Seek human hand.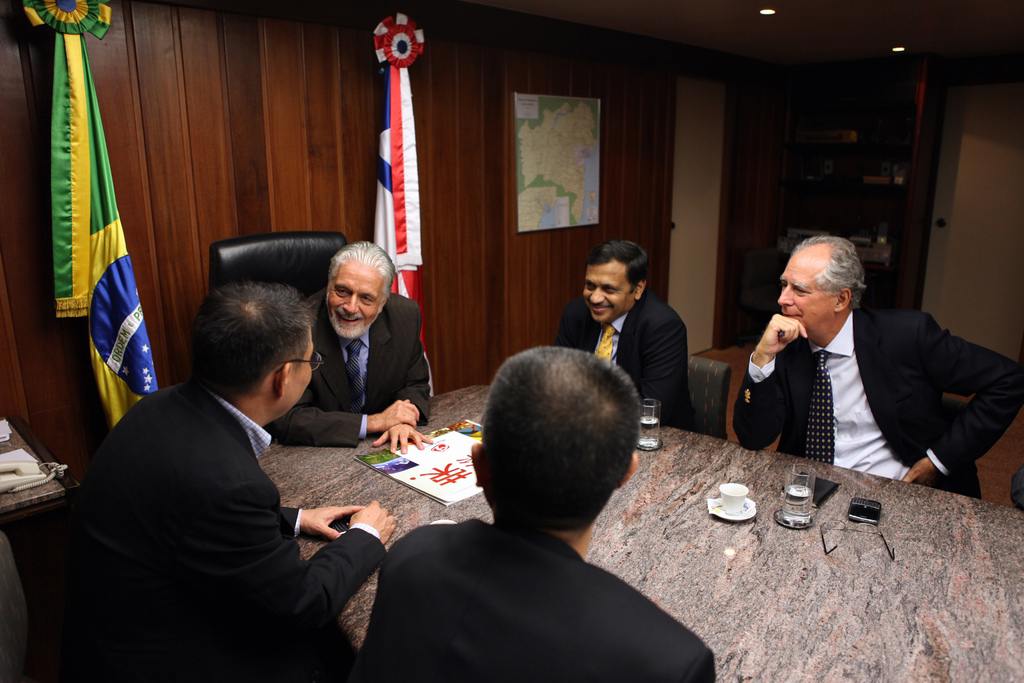
crop(902, 458, 944, 490).
